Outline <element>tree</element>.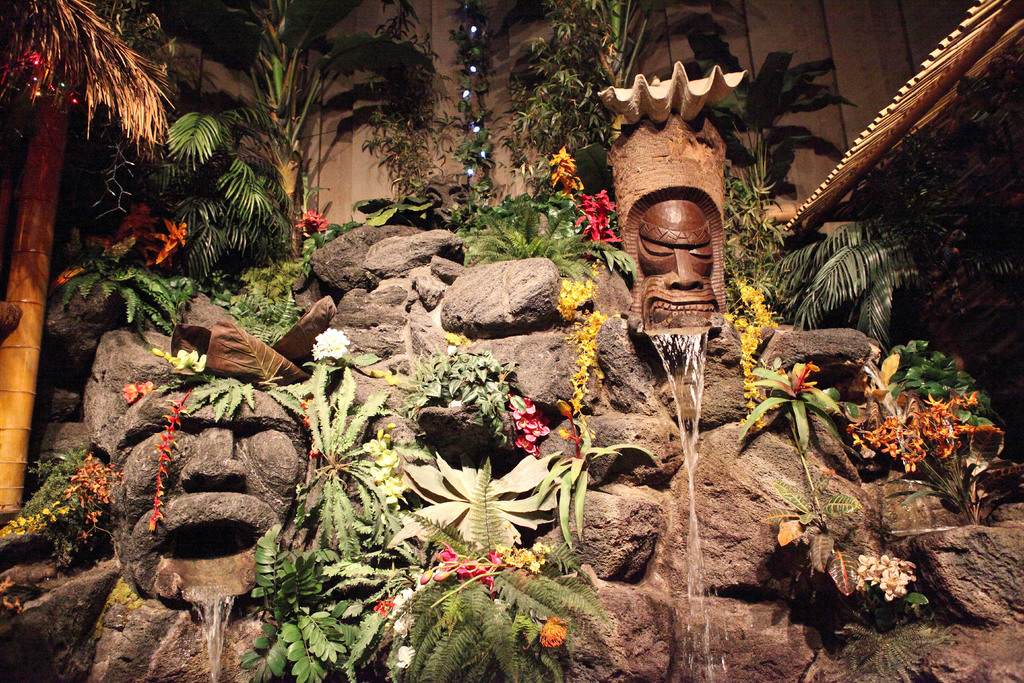
Outline: select_region(164, 0, 440, 268).
